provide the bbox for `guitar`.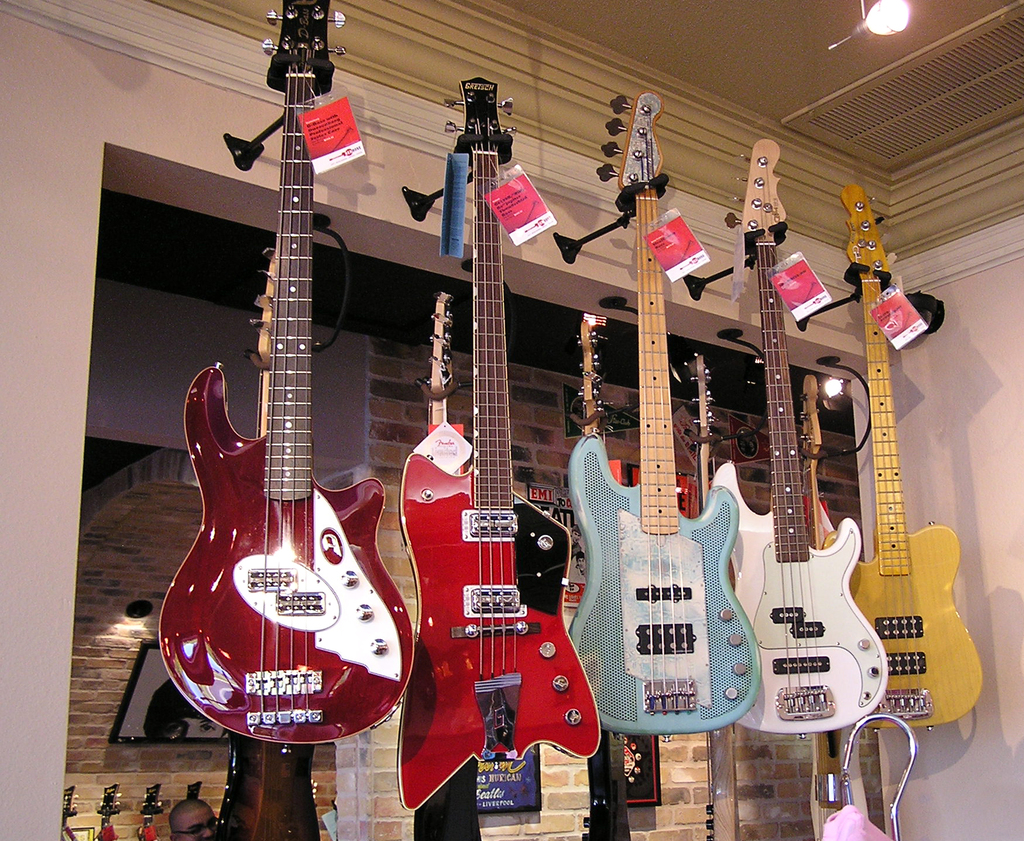
<bbox>56, 785, 83, 839</bbox>.
